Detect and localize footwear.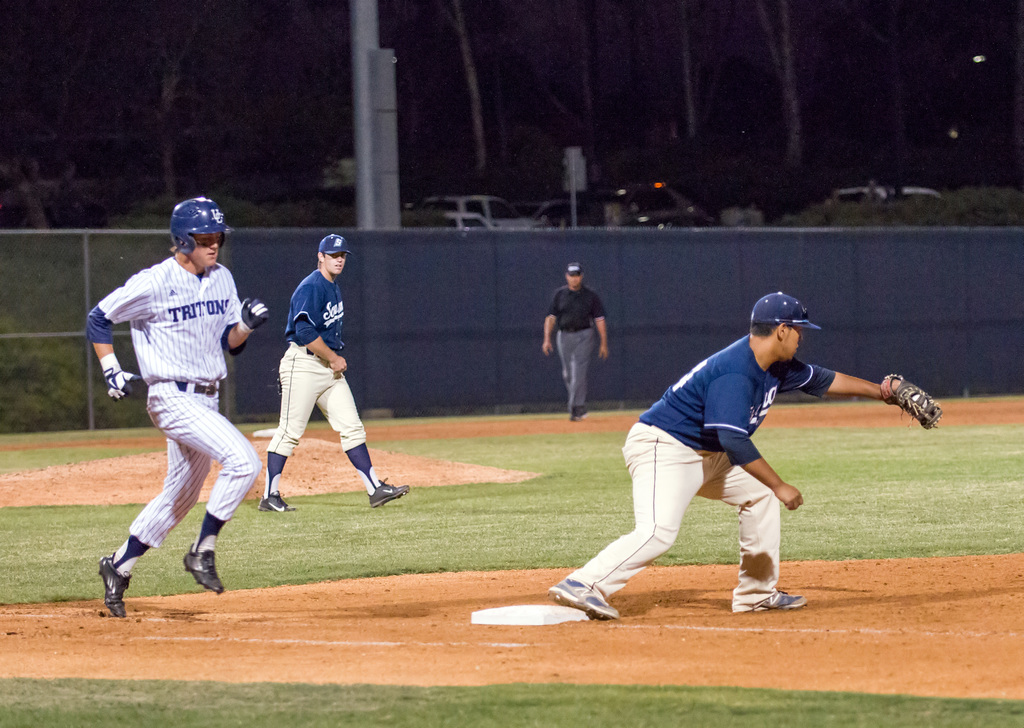
Localized at (95,547,130,617).
